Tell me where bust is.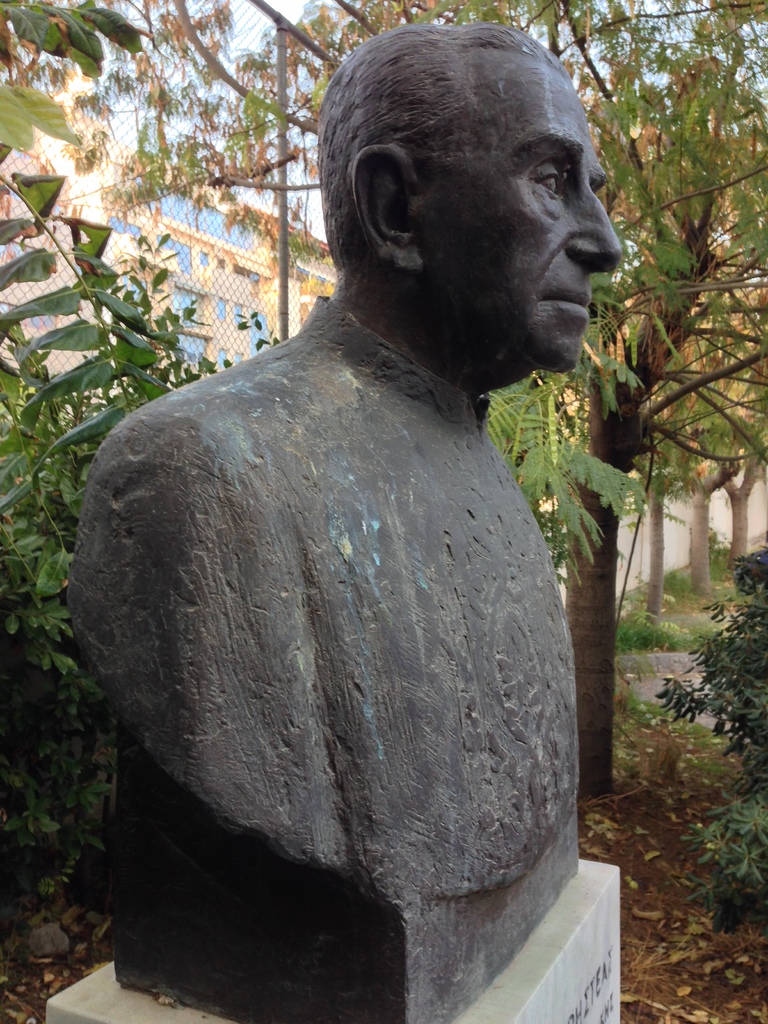
bust is at <region>62, 24, 625, 1023</region>.
